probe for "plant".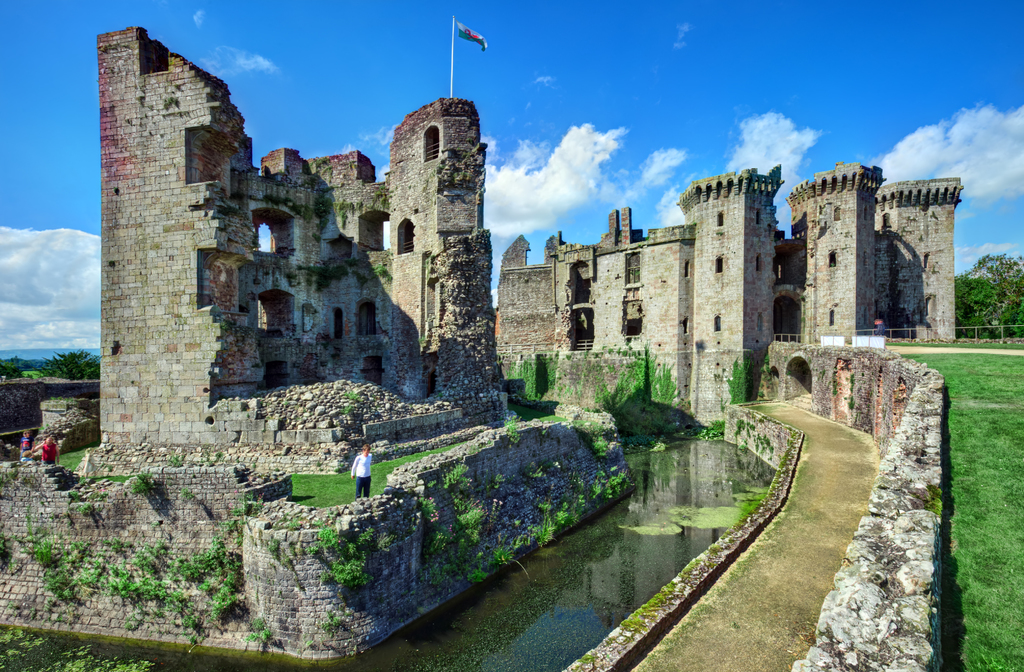
Probe result: [left=736, top=425, right=745, bottom=433].
